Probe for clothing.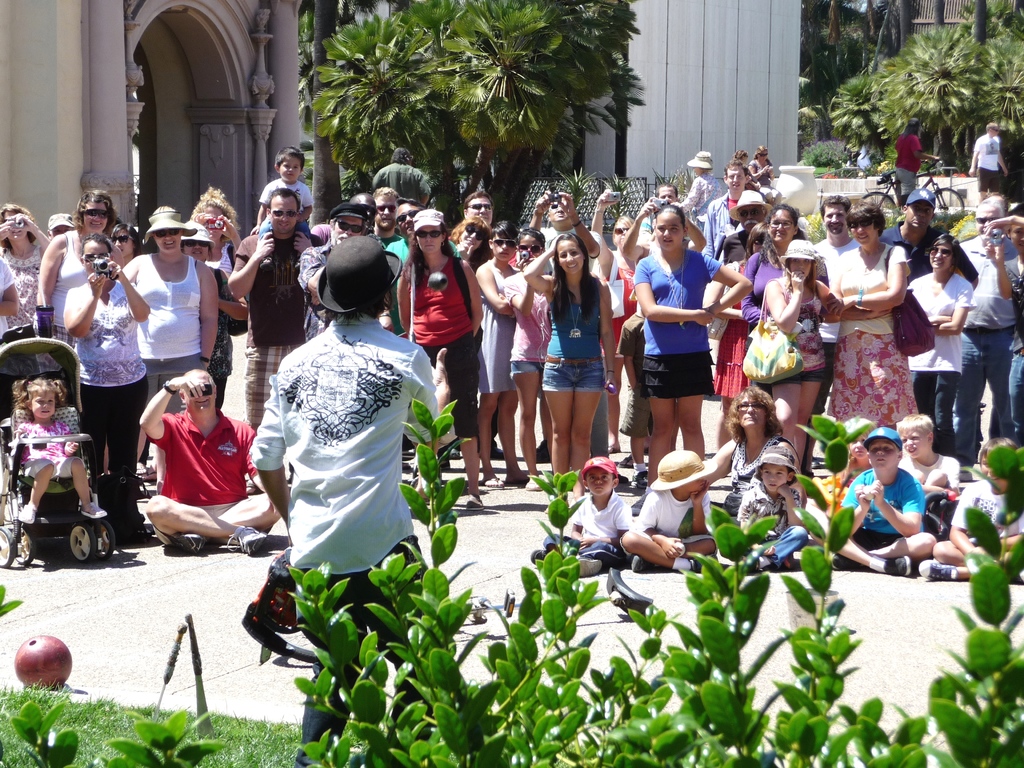
Probe result: crop(0, 243, 43, 335).
